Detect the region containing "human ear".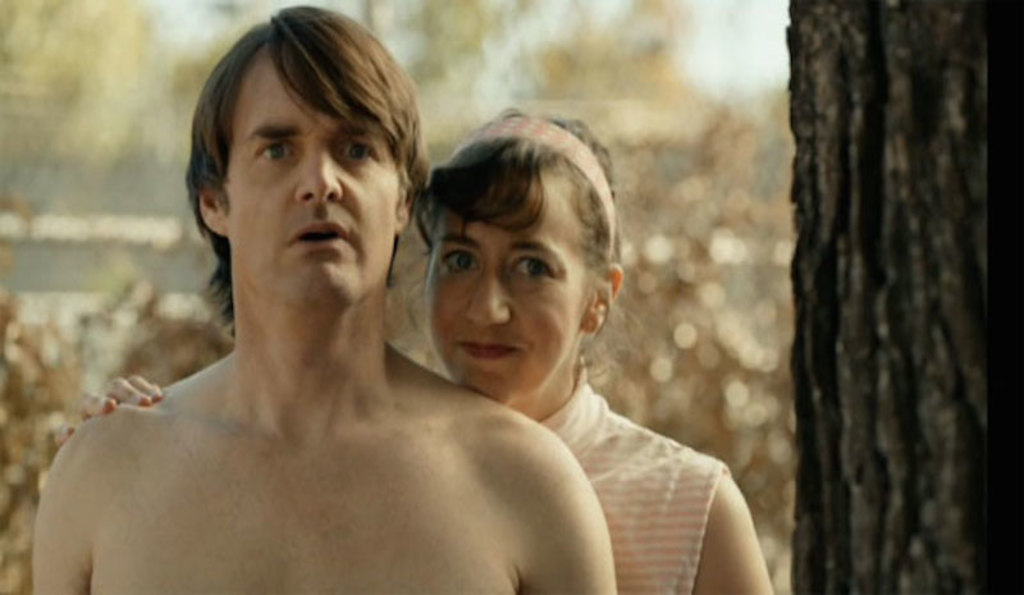
locate(390, 191, 411, 234).
